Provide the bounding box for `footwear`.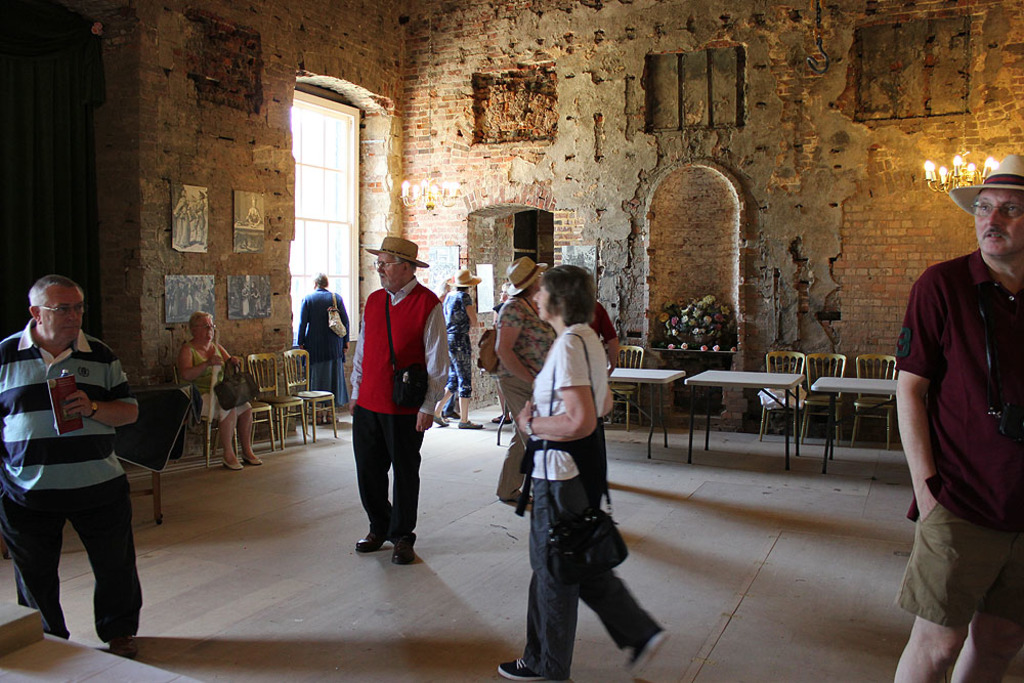
357:529:391:552.
